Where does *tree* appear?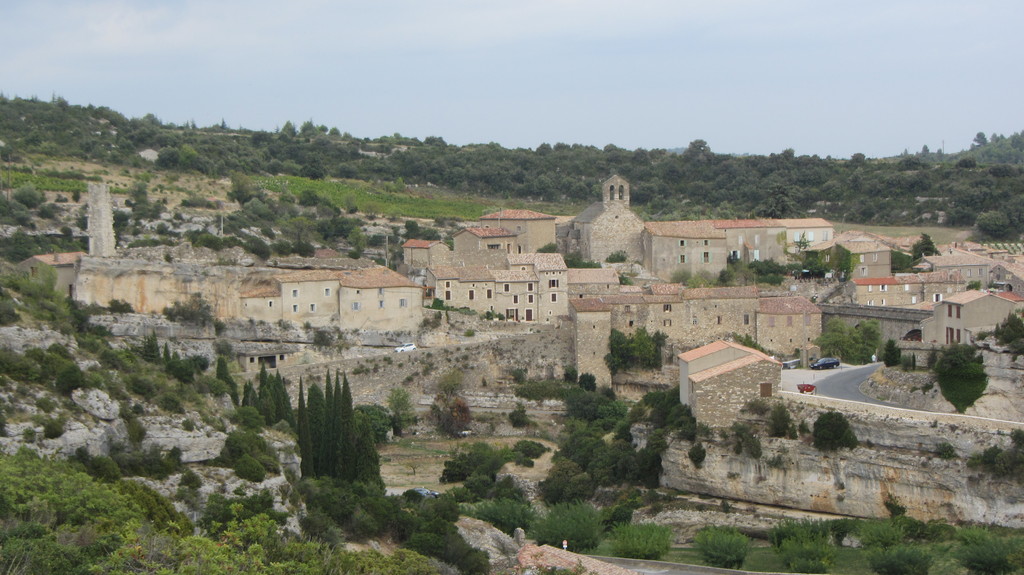
Appears at {"left": 991, "top": 306, "right": 1023, "bottom": 358}.
